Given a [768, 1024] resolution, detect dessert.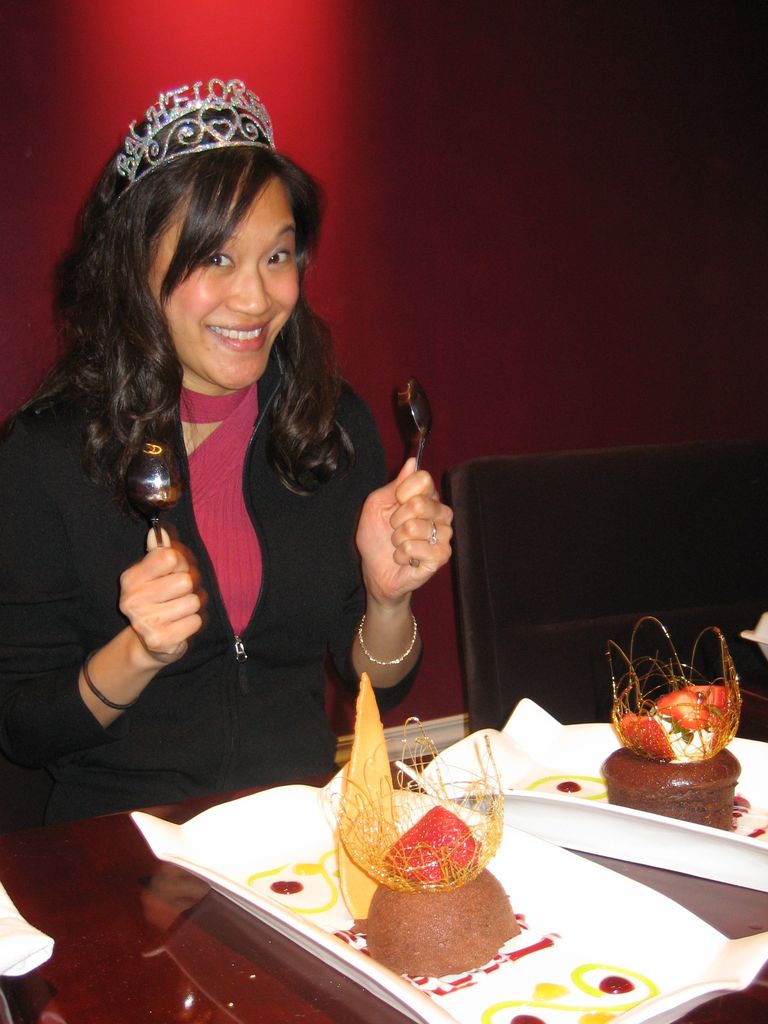
339/679/521/970.
